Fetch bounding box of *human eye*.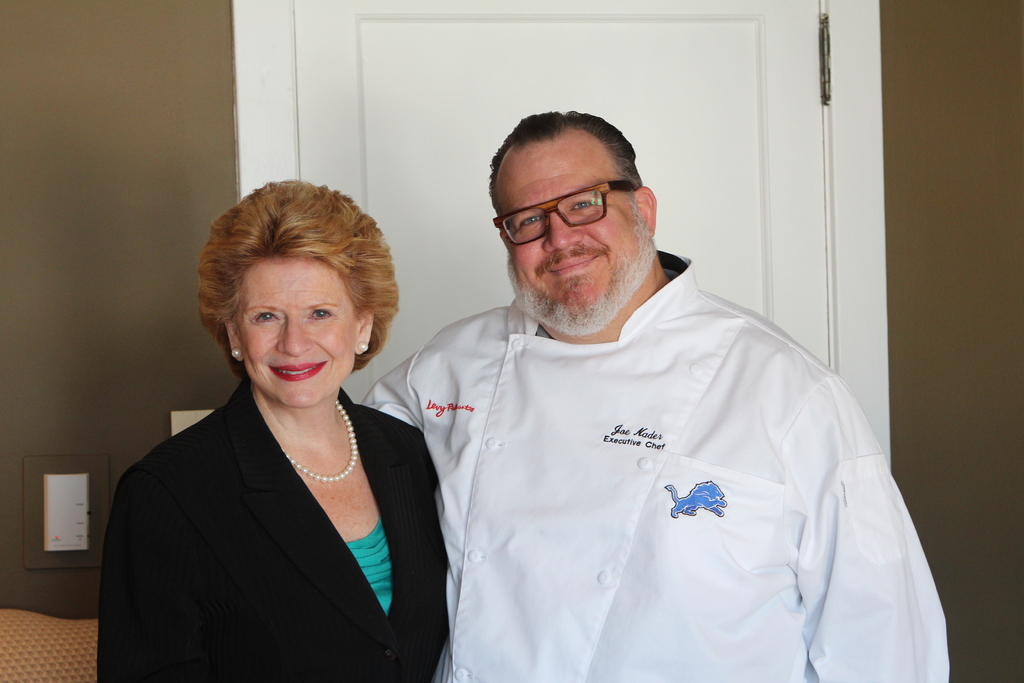
Bbox: 303/308/339/322.
